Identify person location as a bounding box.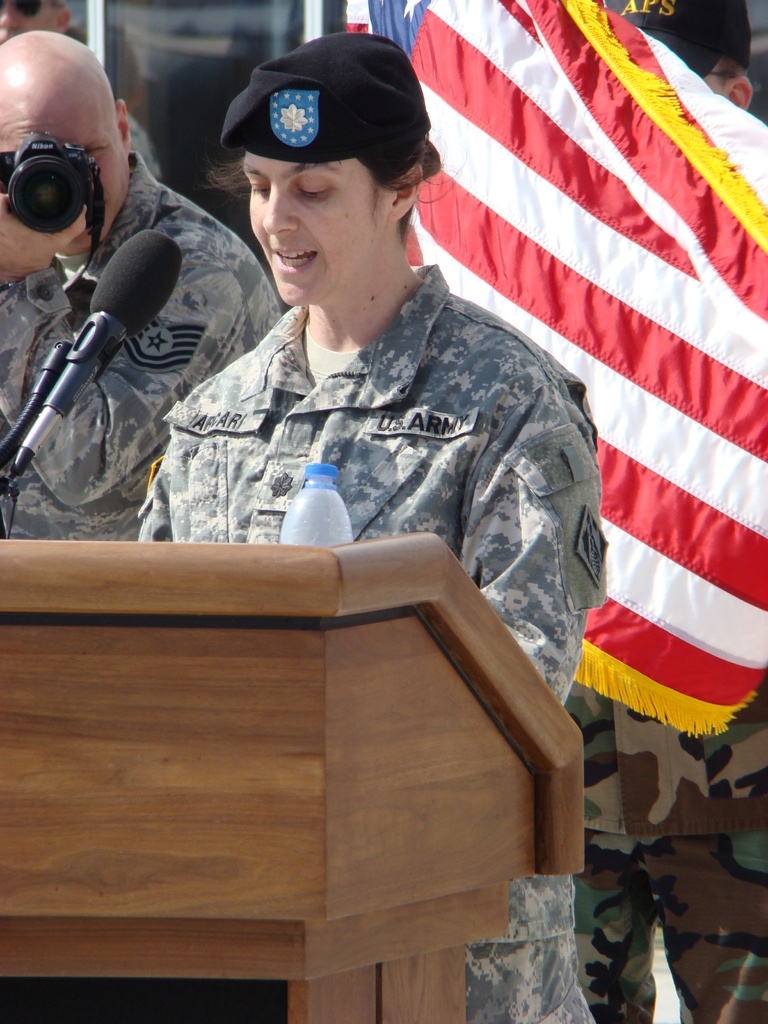
box=[557, 0, 767, 1023].
